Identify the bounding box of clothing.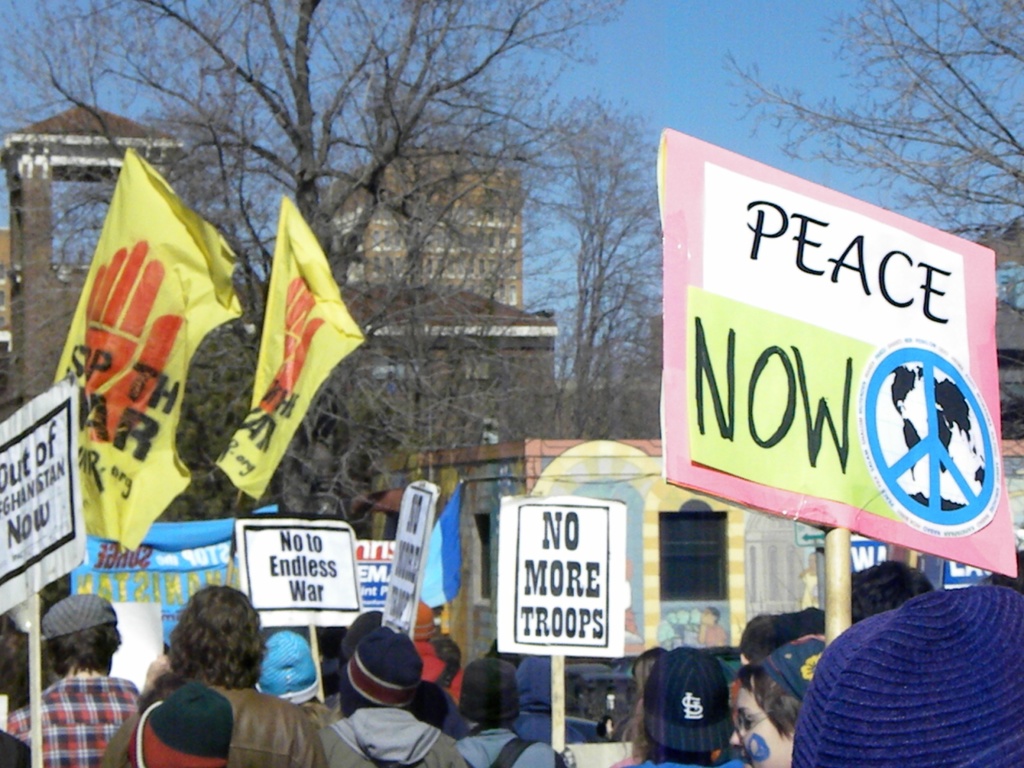
314, 705, 468, 767.
